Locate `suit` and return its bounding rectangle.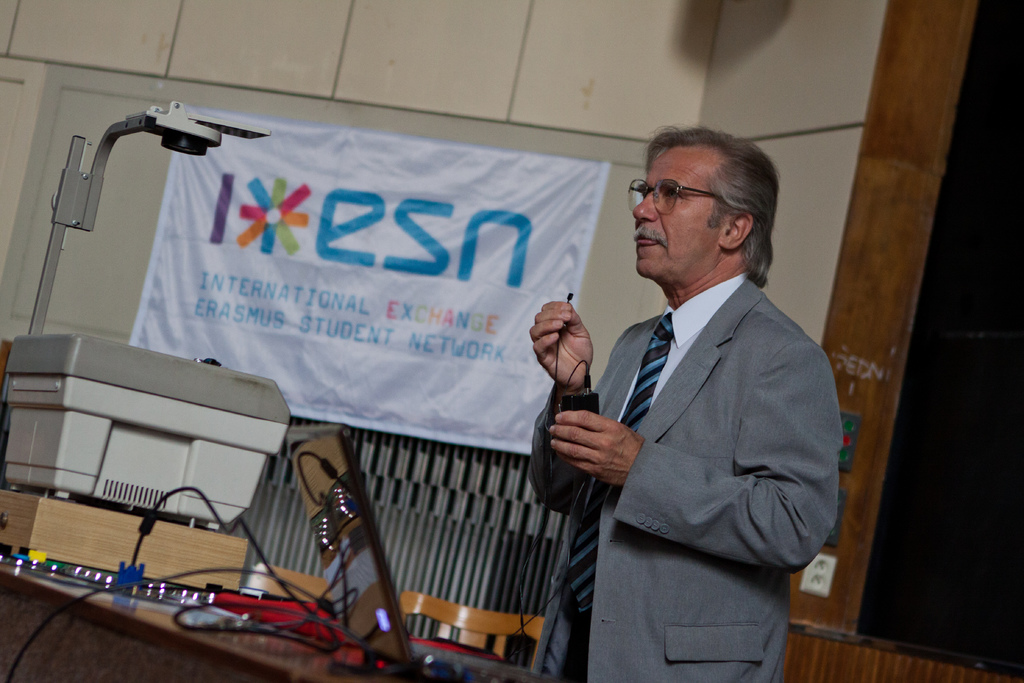
(524,255,844,641).
